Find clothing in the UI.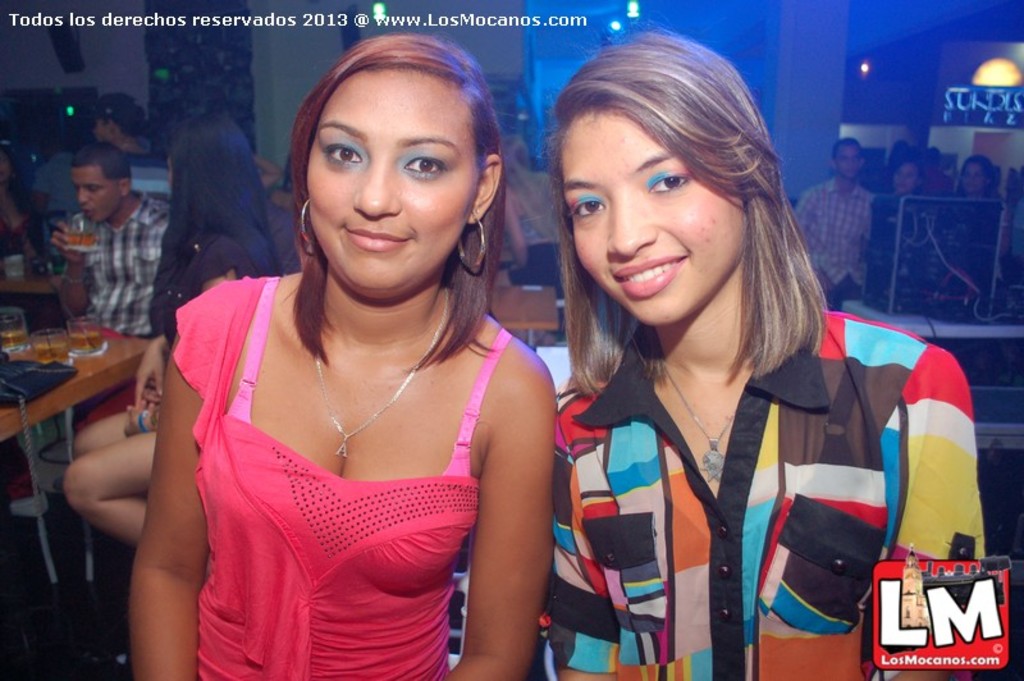
UI element at <bbox>512, 170, 561, 314</bbox>.
